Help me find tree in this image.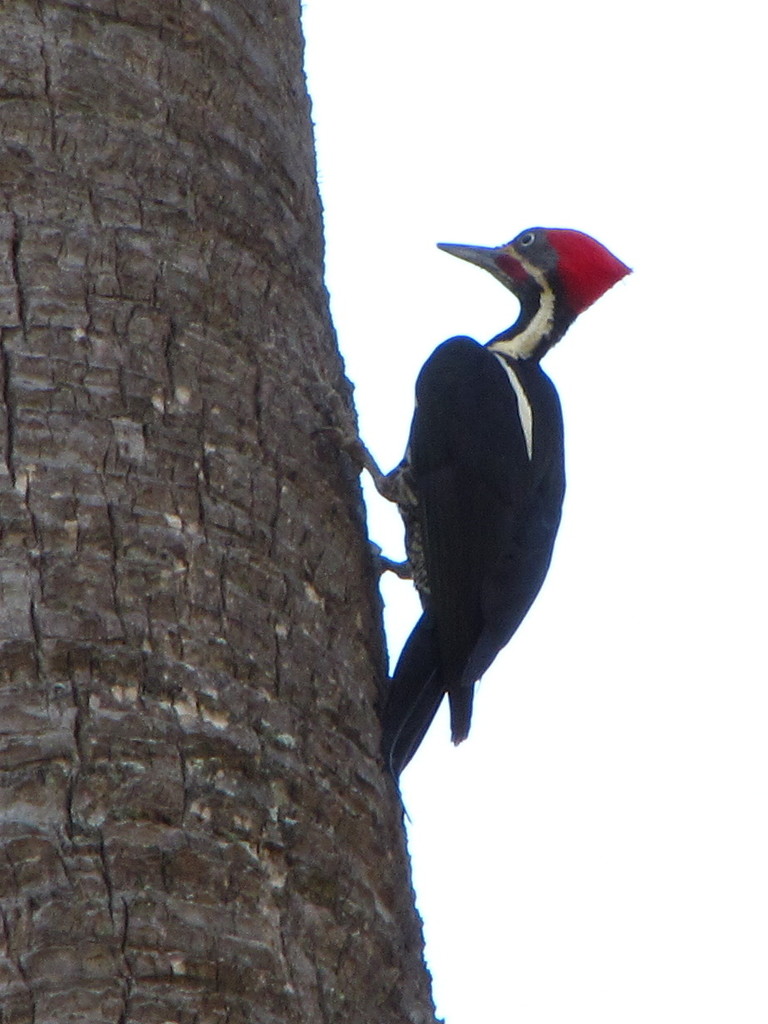
Found it: box=[0, 0, 441, 1023].
